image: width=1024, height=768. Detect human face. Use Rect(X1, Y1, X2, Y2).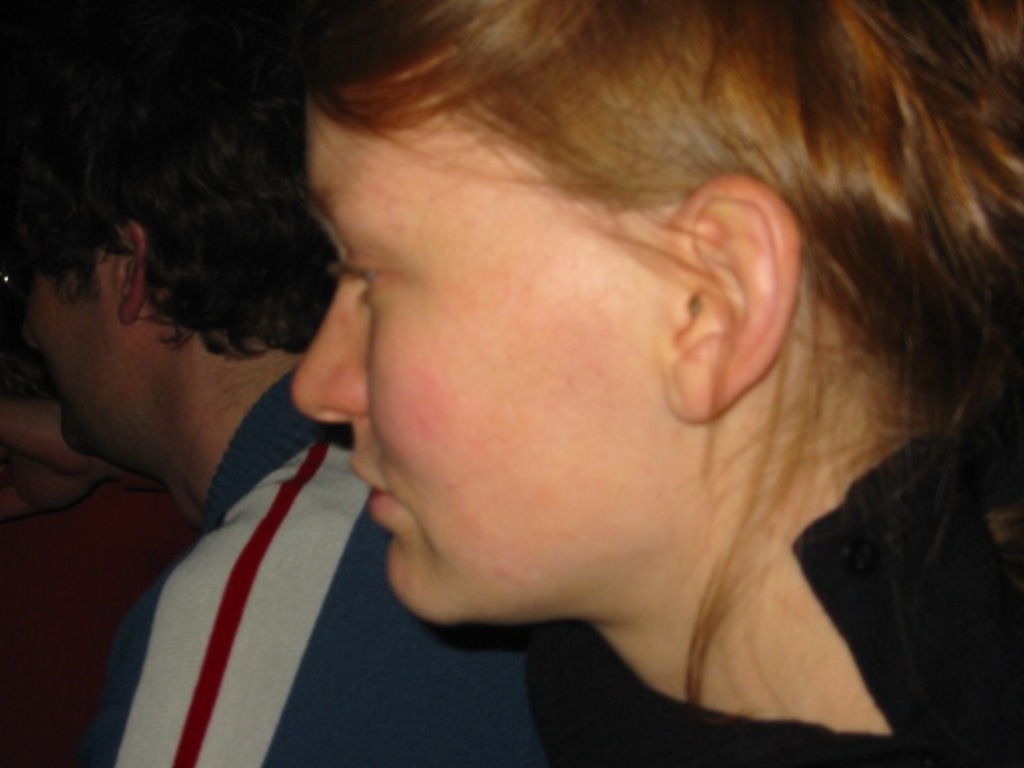
Rect(15, 201, 111, 448).
